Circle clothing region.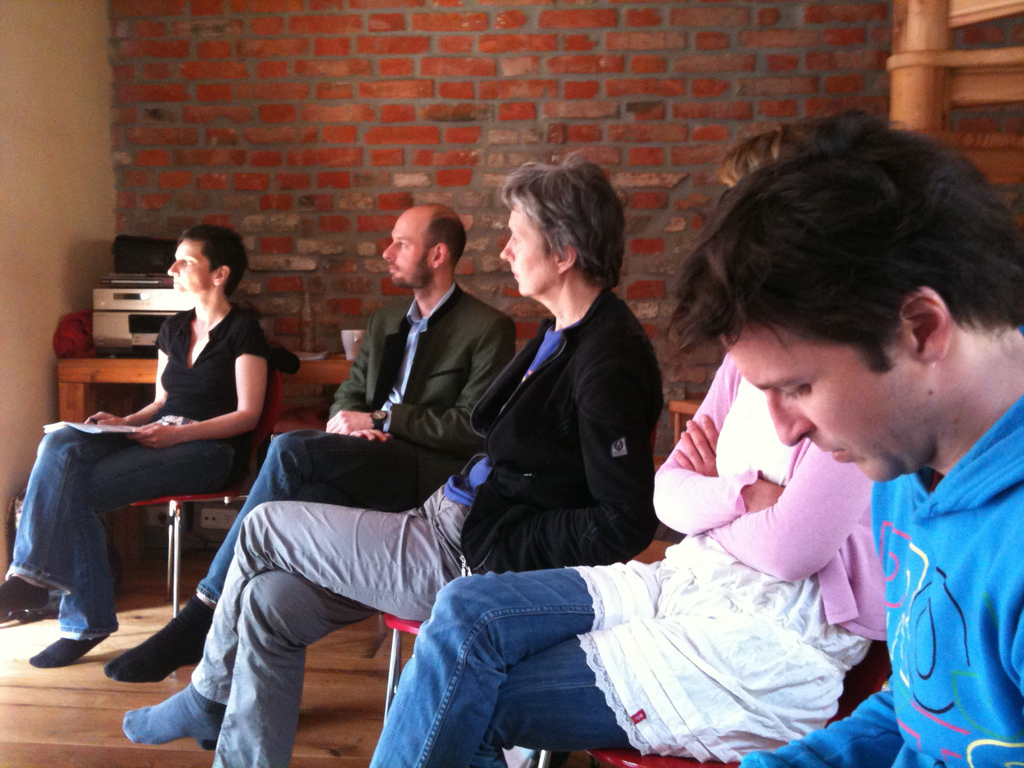
Region: crop(5, 306, 271, 632).
